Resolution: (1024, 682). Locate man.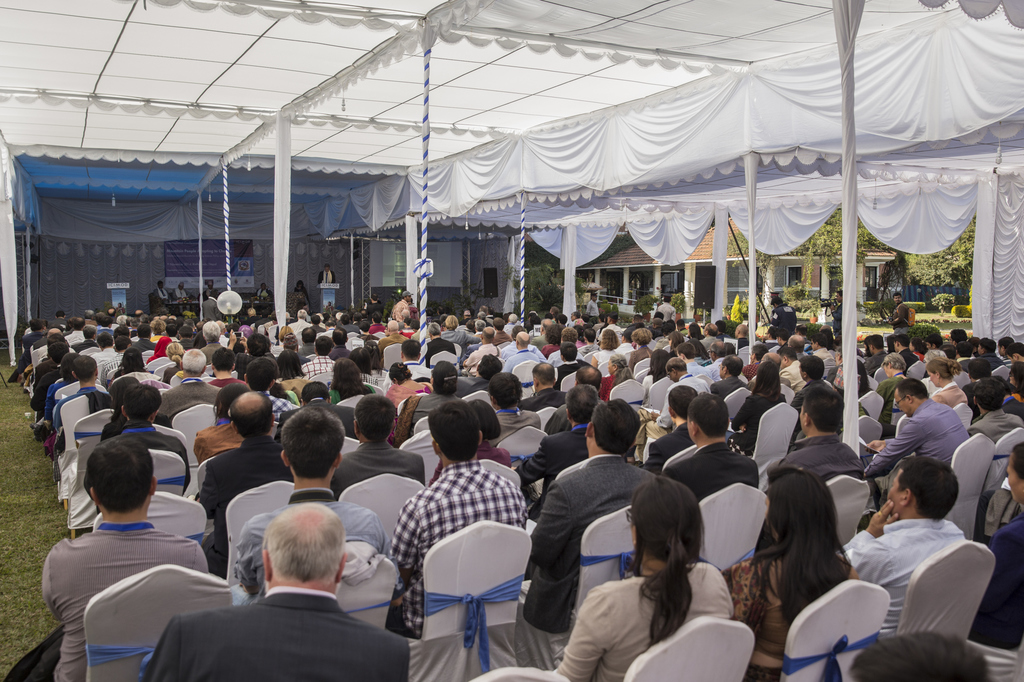
666 358 710 389.
